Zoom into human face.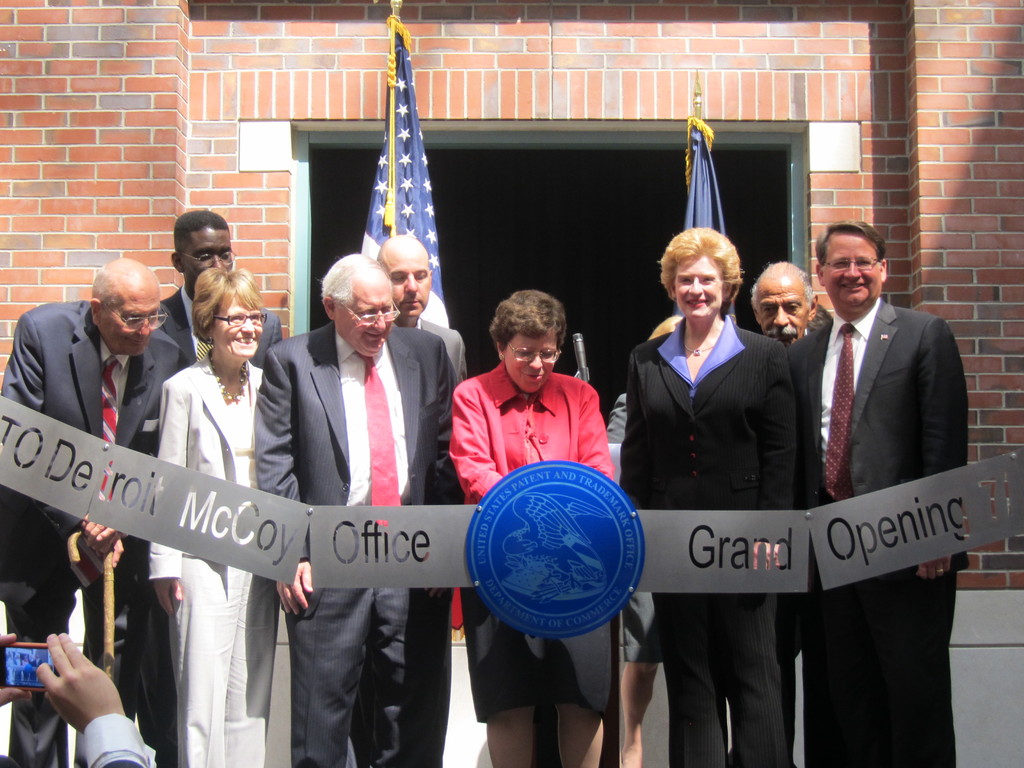
Zoom target: 390/252/432/320.
